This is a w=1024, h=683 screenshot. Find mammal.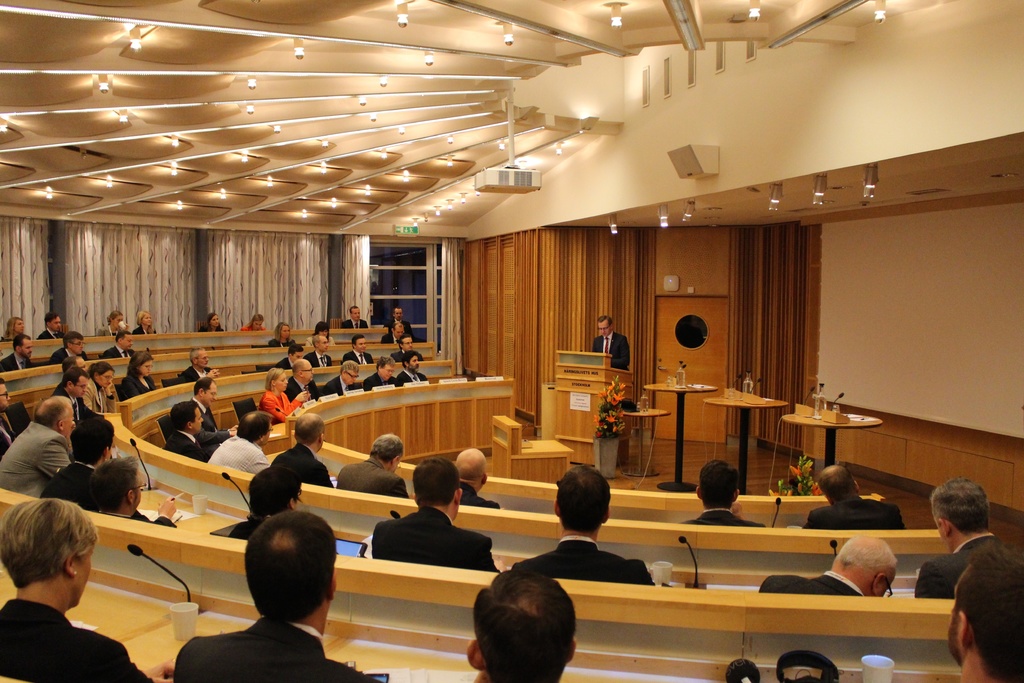
Bounding box: region(50, 334, 96, 365).
